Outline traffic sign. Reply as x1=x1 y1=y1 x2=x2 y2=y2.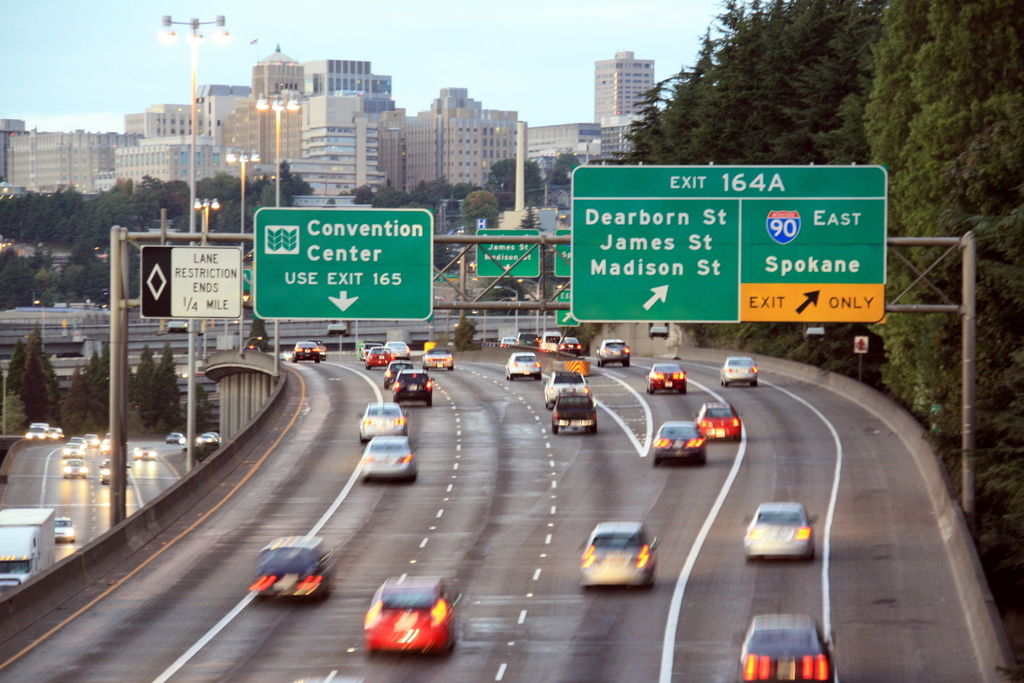
x1=253 y1=204 x2=435 y2=320.
